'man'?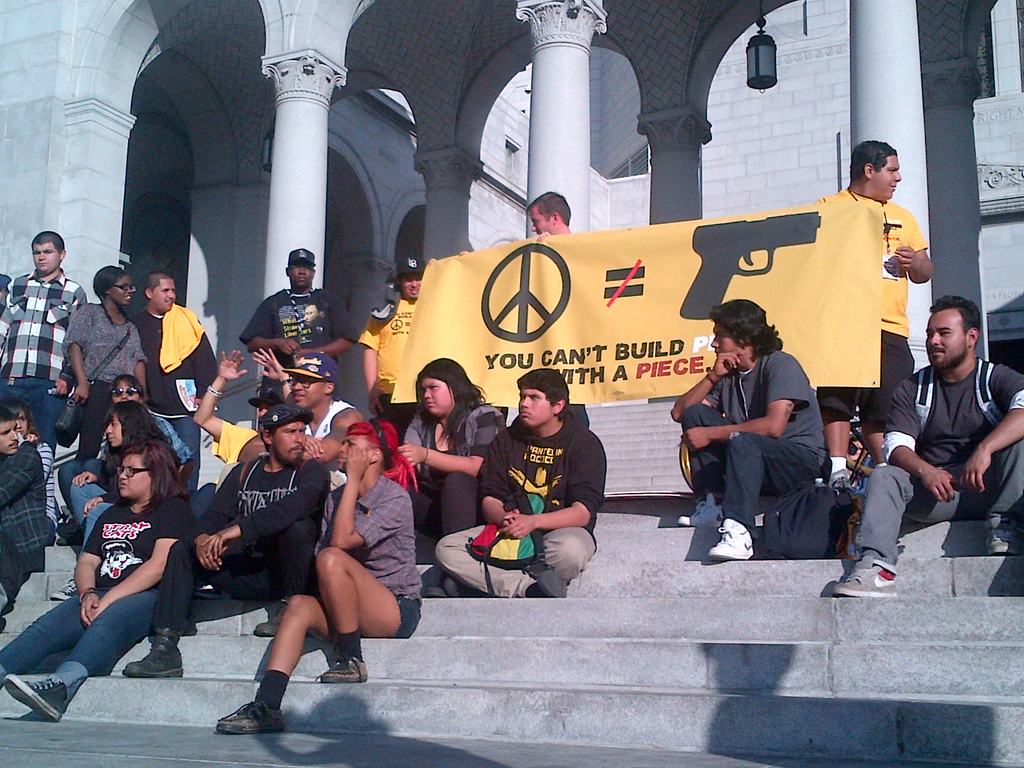
box(237, 246, 357, 395)
